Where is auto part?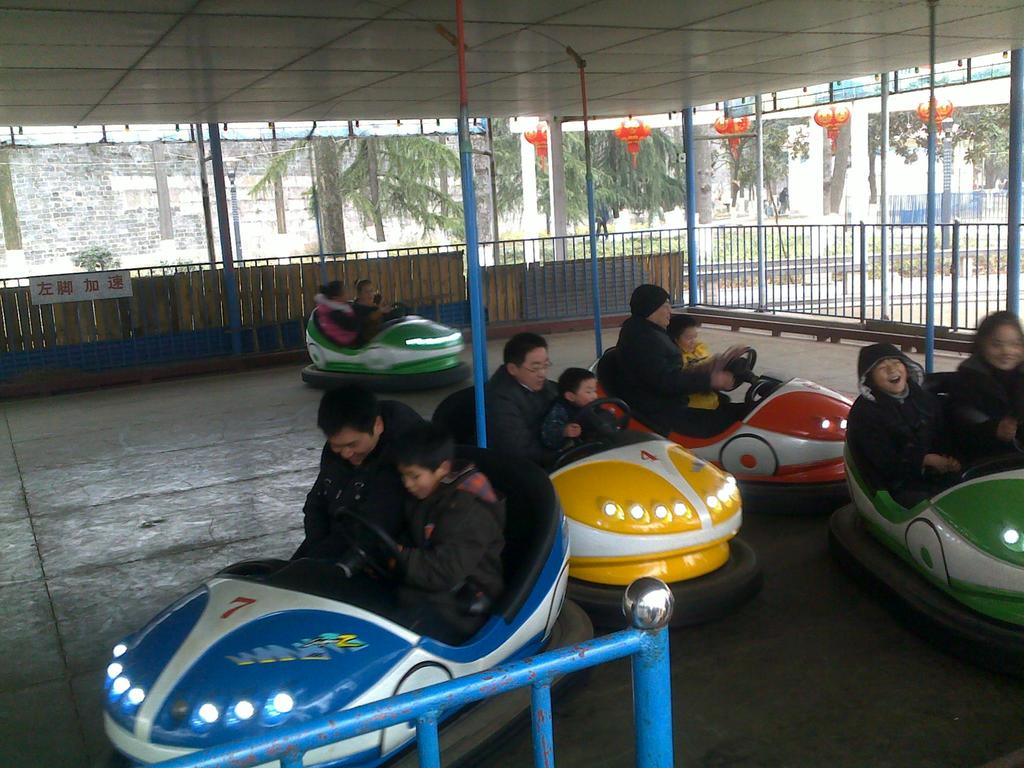
x1=744 y1=380 x2=776 y2=413.
